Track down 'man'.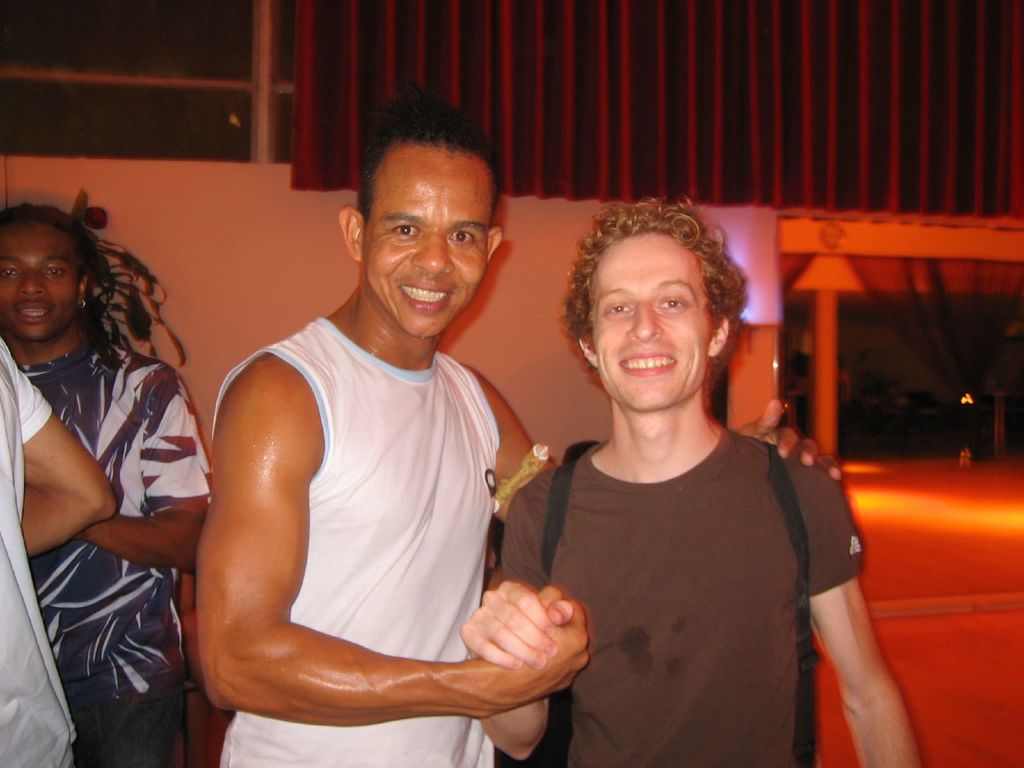
Tracked to rect(0, 335, 115, 767).
